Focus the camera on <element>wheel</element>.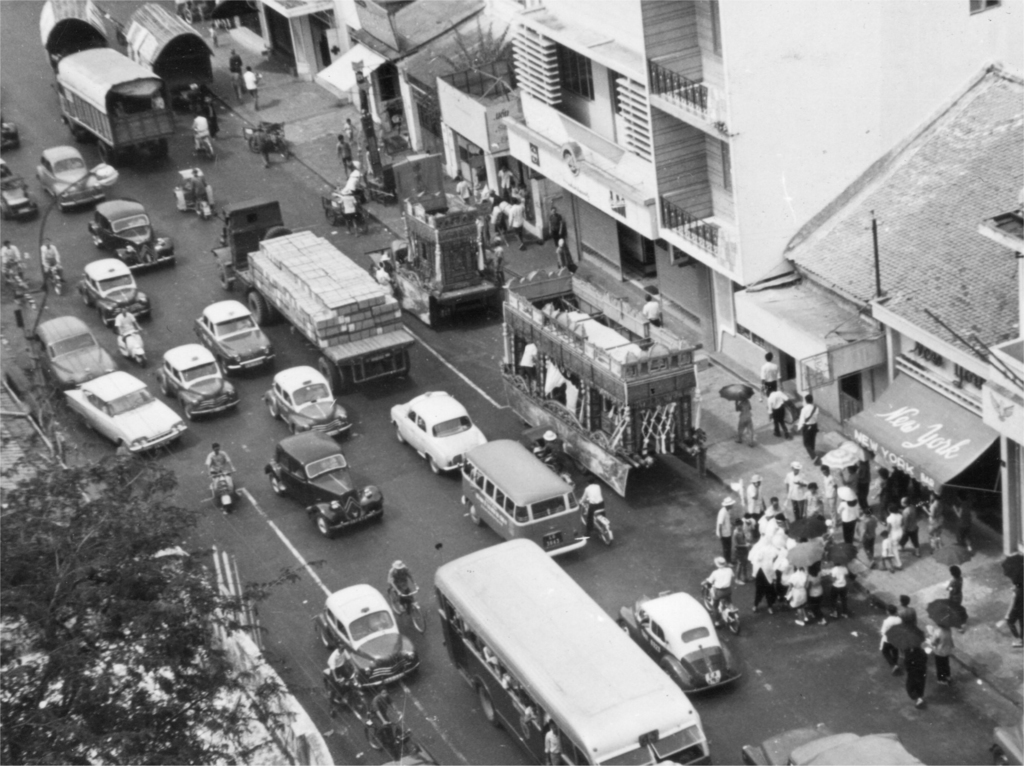
Focus region: [x1=77, y1=414, x2=93, y2=428].
